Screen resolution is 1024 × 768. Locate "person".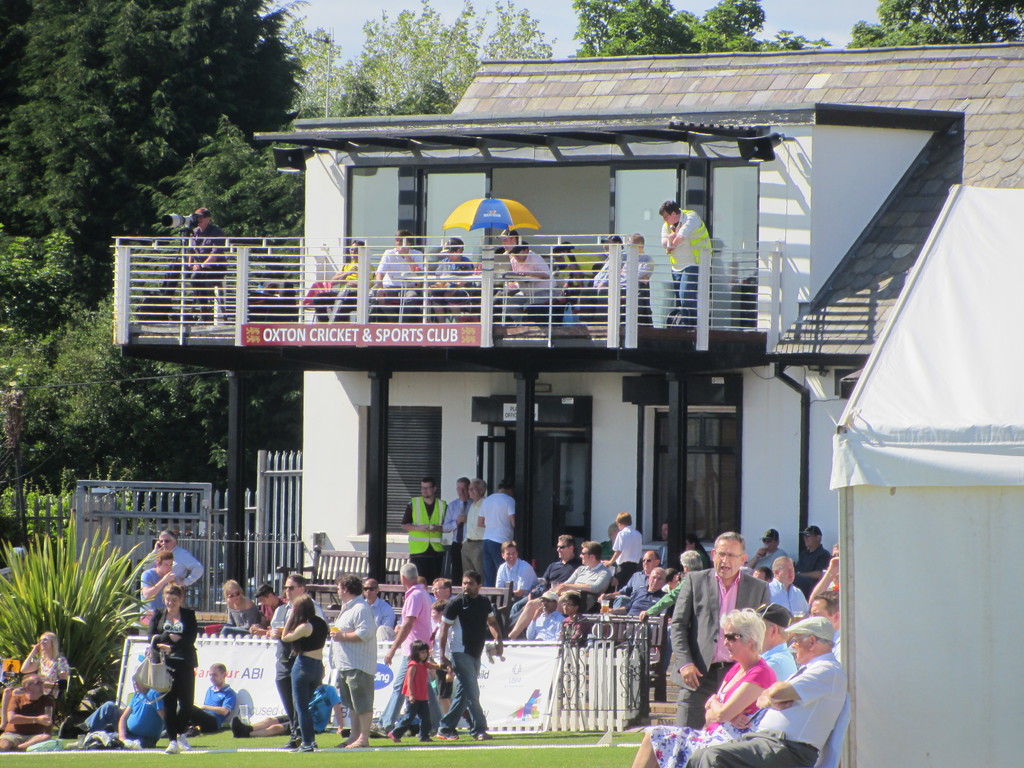
744, 532, 790, 573.
